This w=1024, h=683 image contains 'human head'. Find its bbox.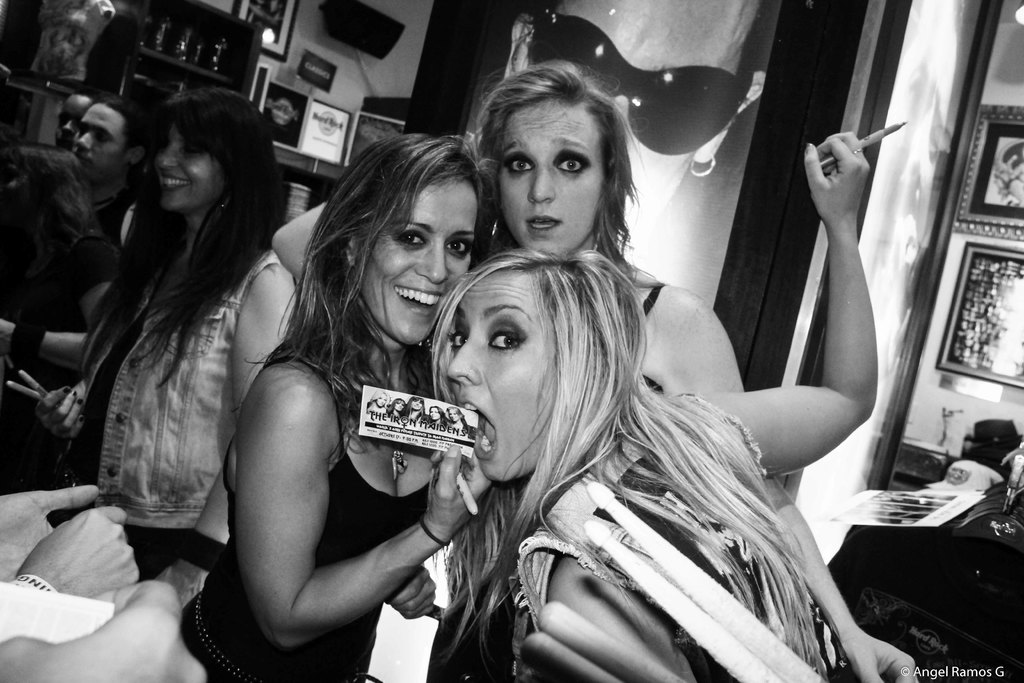
BBox(447, 254, 635, 476).
